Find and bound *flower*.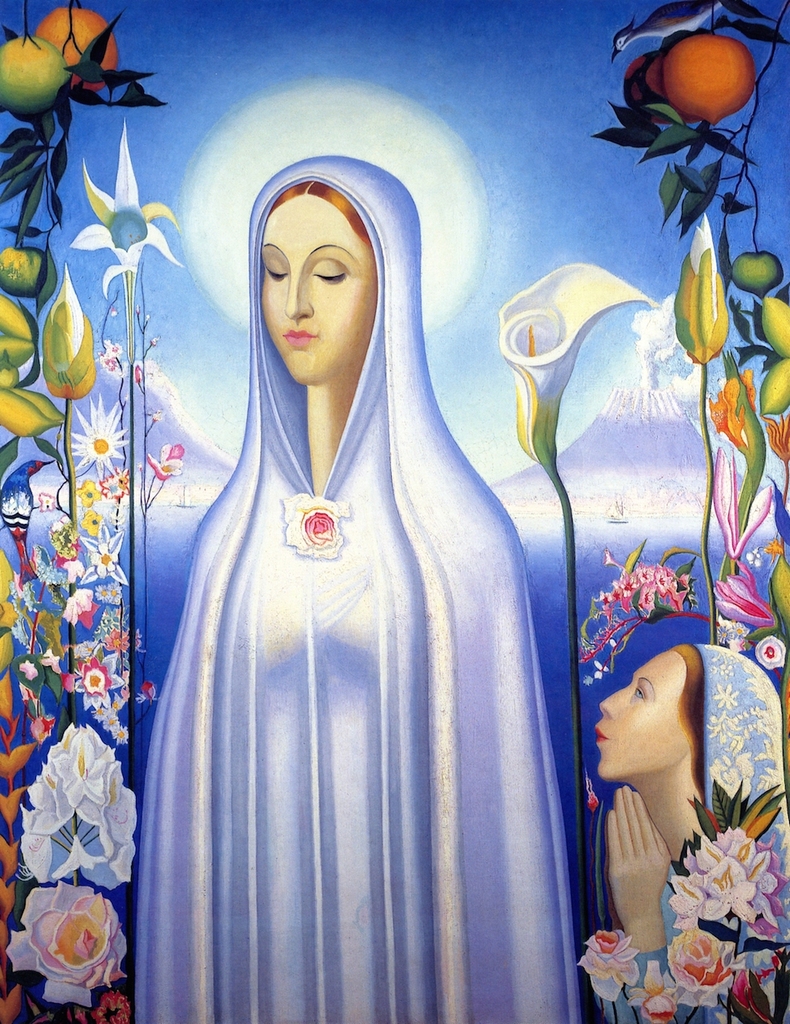
Bound: rect(706, 357, 789, 659).
